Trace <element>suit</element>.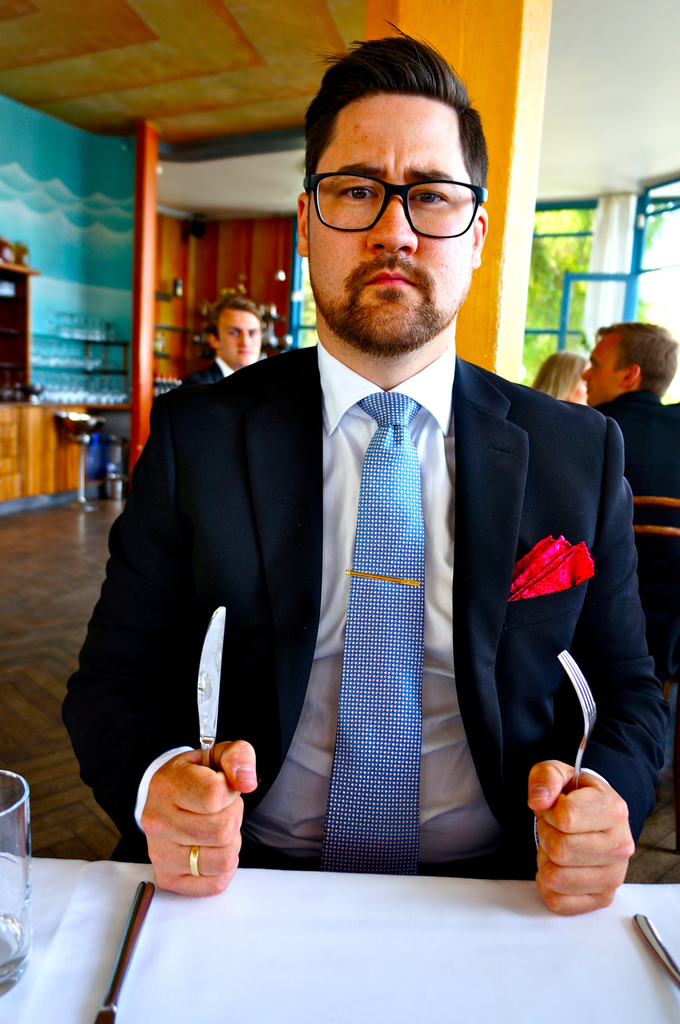
Traced to rect(110, 234, 616, 919).
